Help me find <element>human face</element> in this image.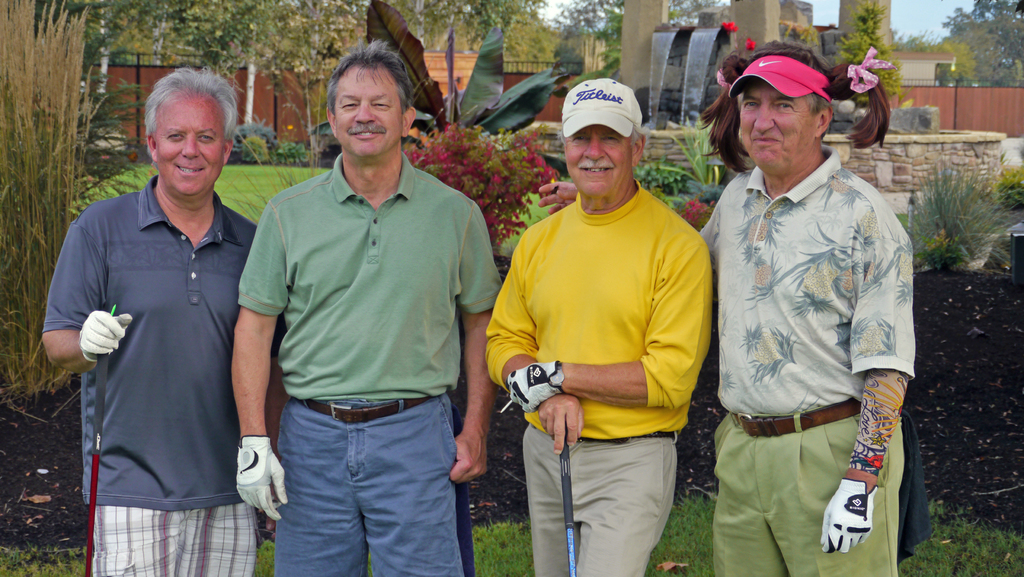
Found it: <bbox>738, 85, 815, 170</bbox>.
